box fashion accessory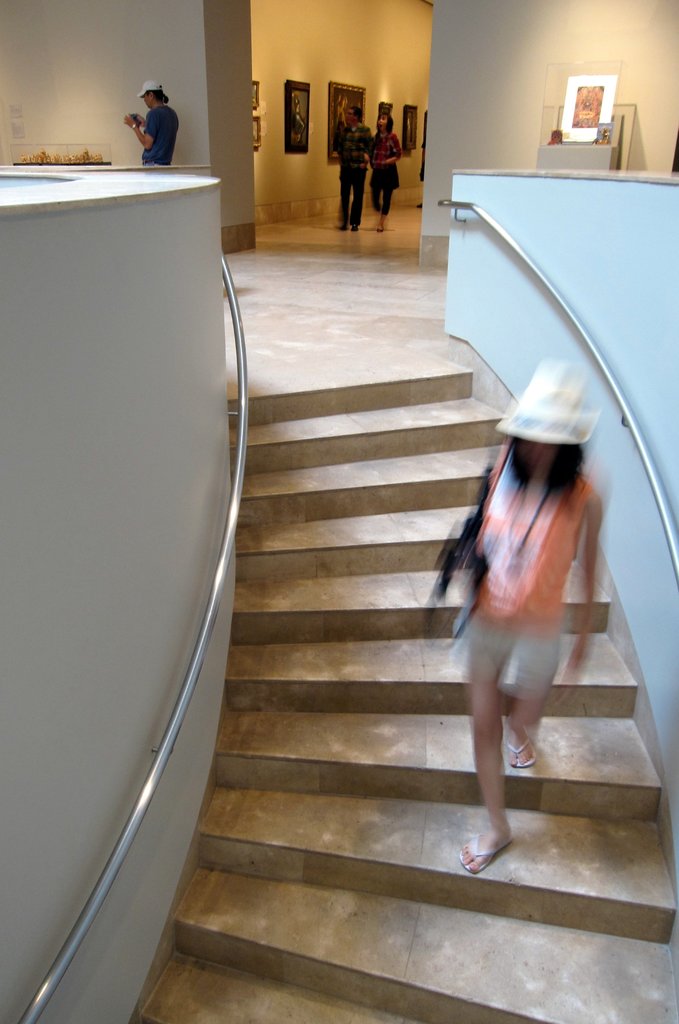
378:228:385:232
